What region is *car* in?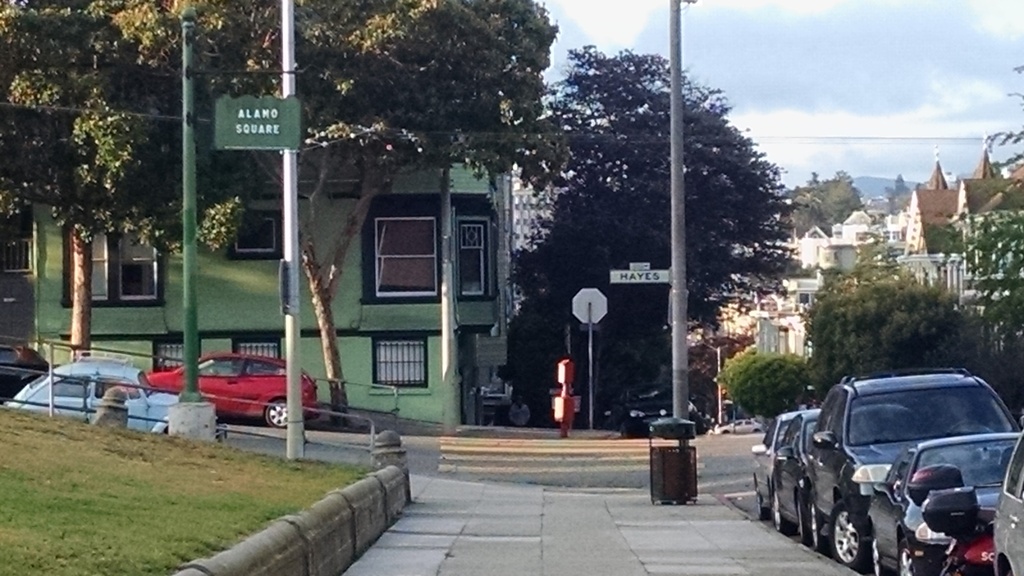
0 343 51 404.
